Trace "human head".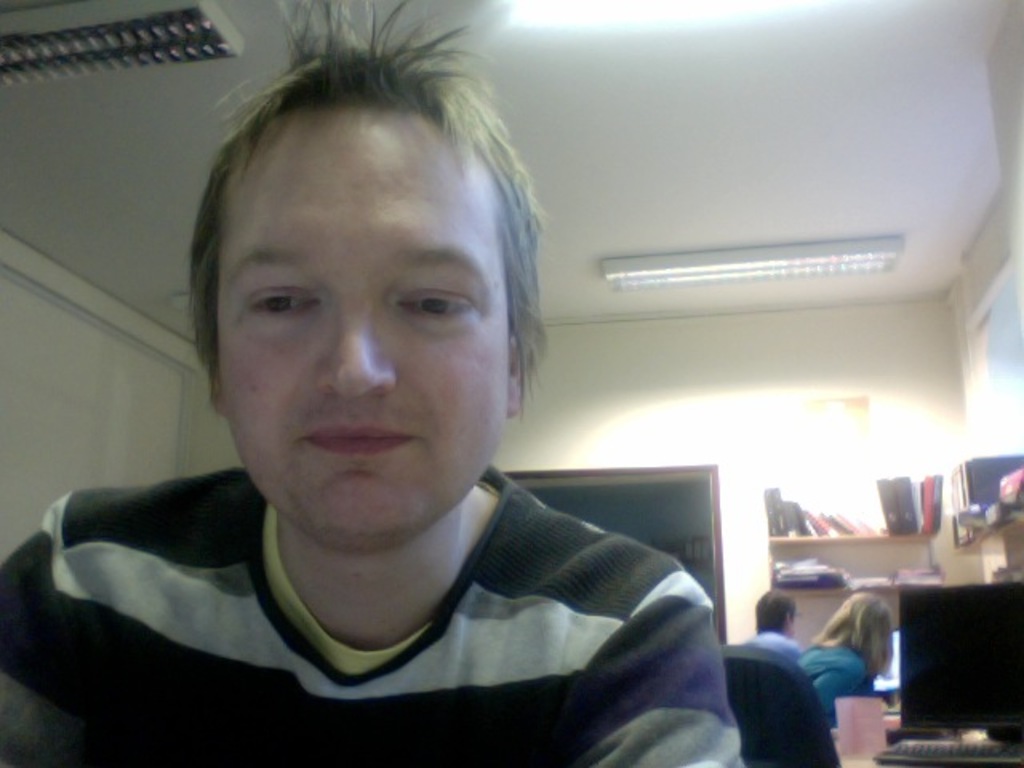
Traced to Rect(746, 595, 806, 645).
